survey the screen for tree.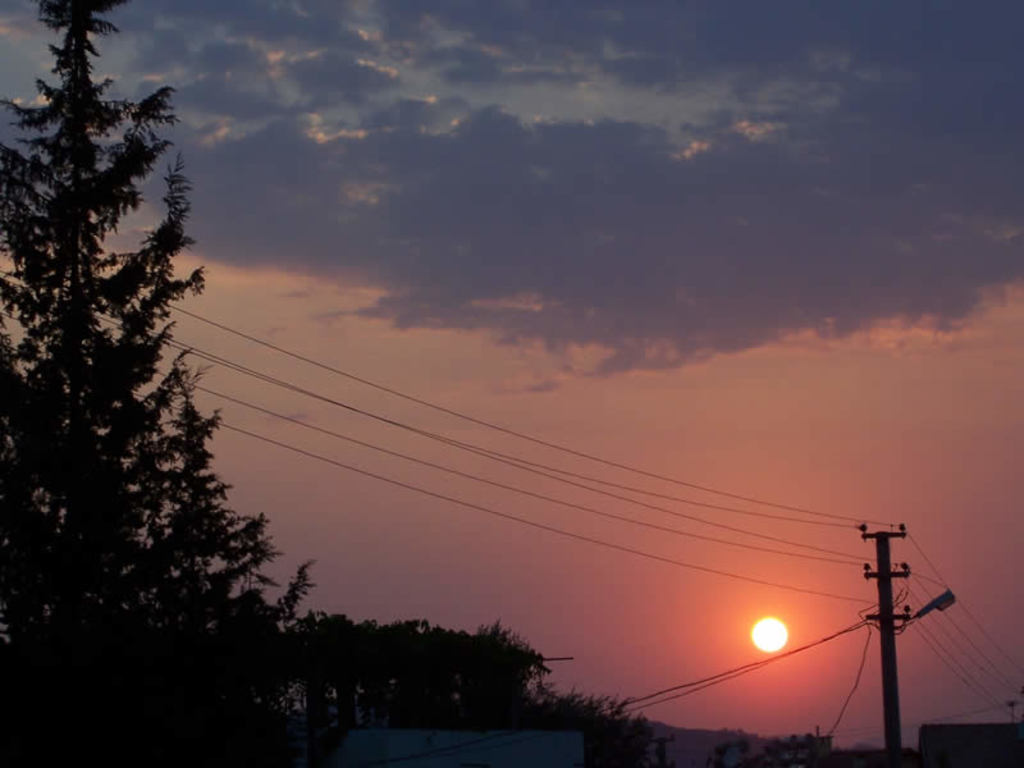
Survey found: [14, 4, 264, 673].
